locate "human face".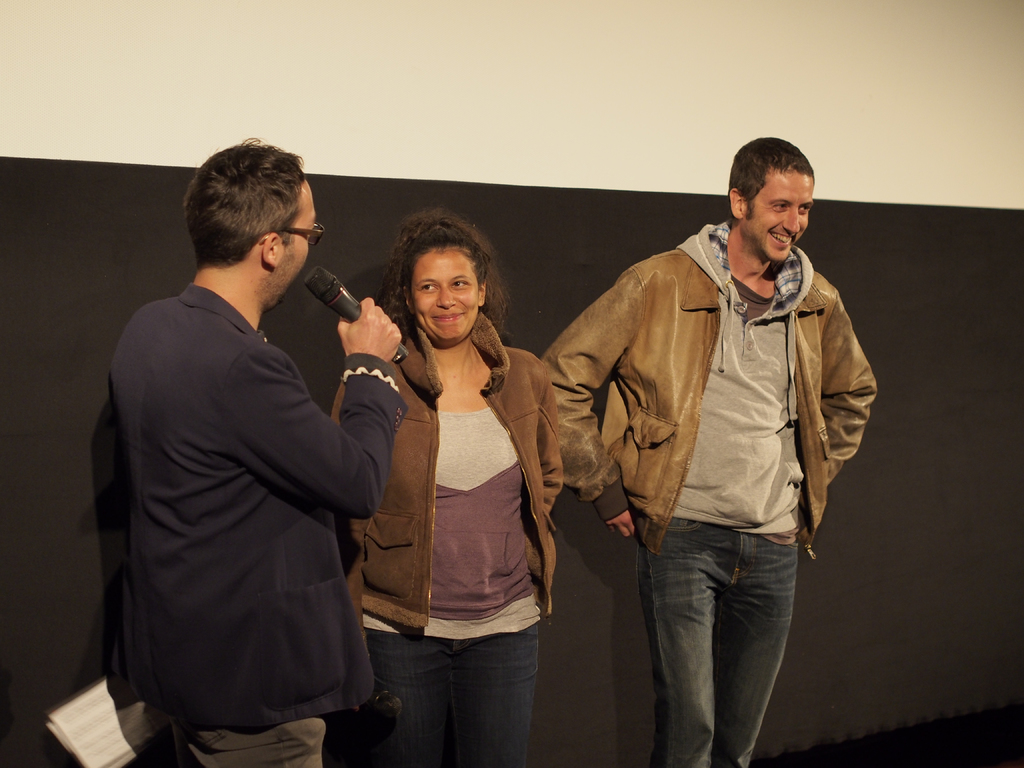
Bounding box: [744,171,815,261].
